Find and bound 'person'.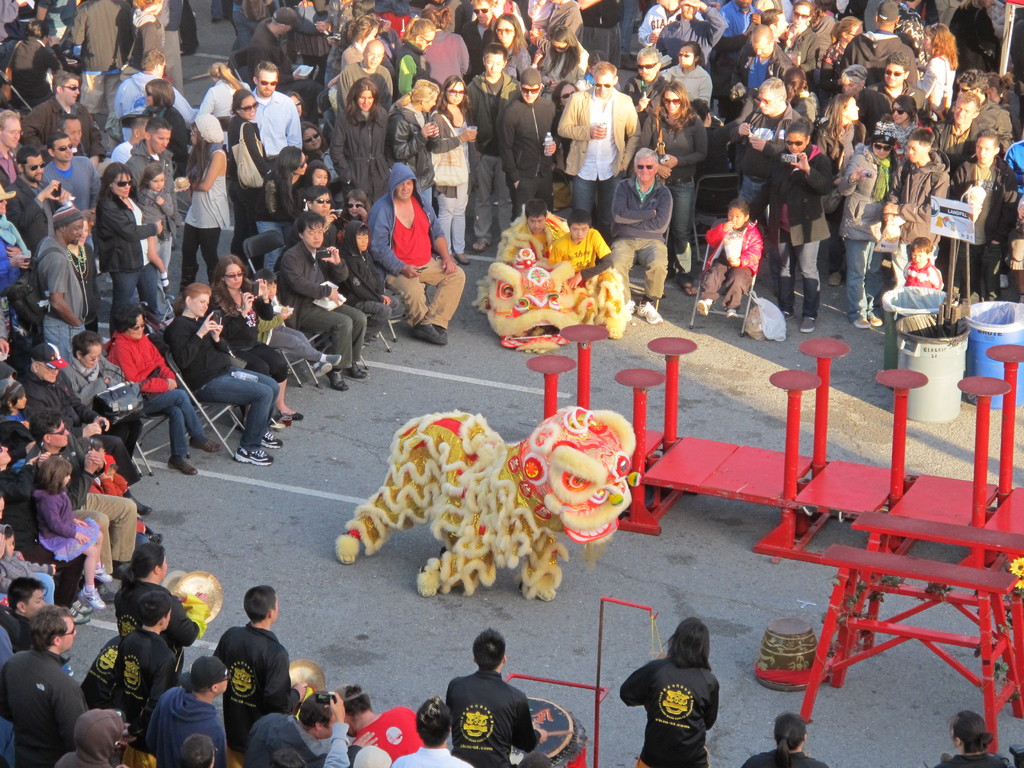
Bound: bbox(120, 114, 190, 285).
